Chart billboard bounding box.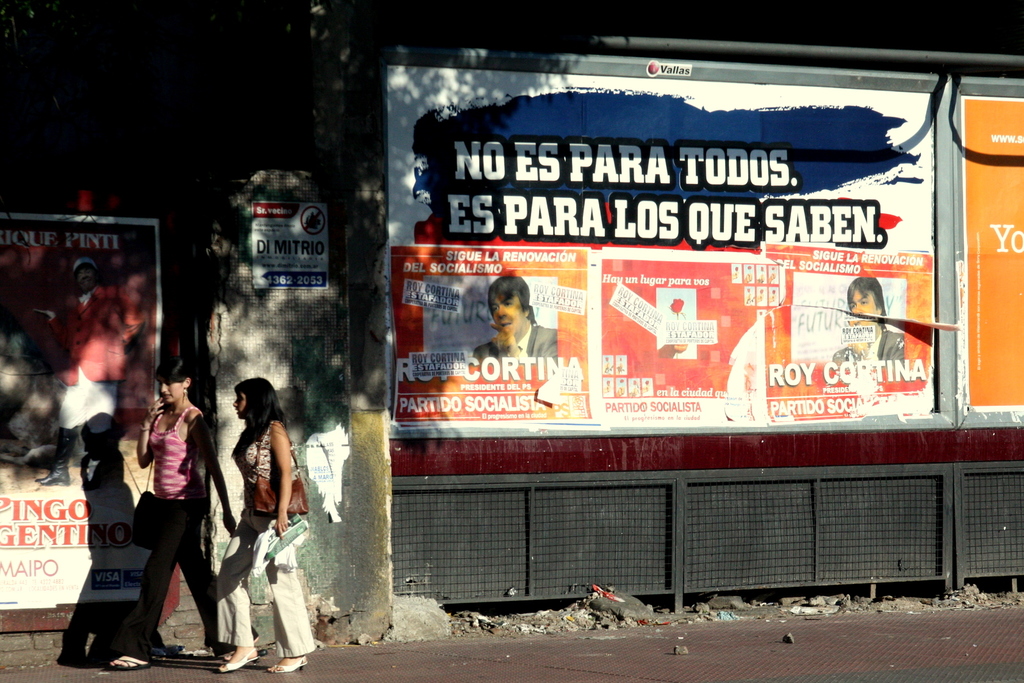
Charted: 0 207 177 613.
